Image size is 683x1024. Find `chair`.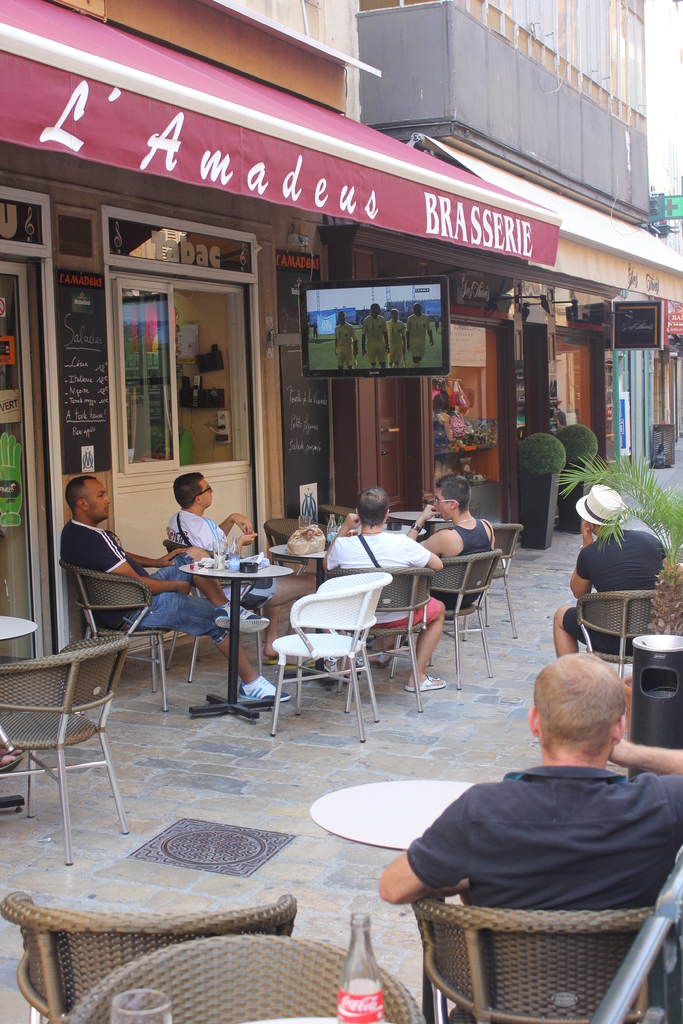
pyautogui.locateOnScreen(54, 560, 197, 709).
